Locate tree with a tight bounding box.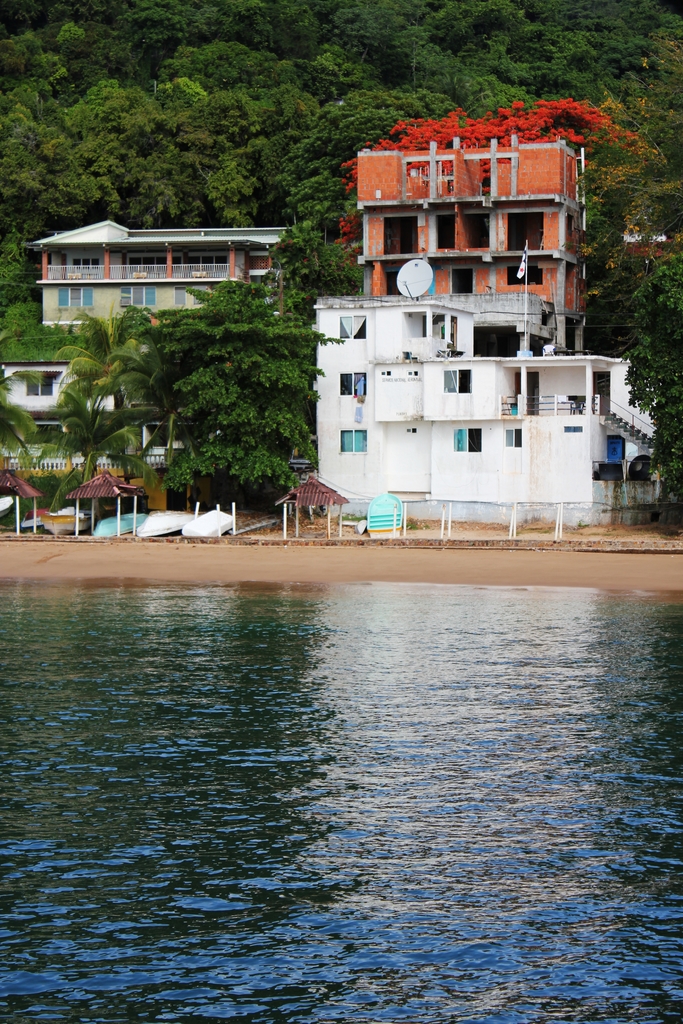
Rect(645, 365, 682, 514).
